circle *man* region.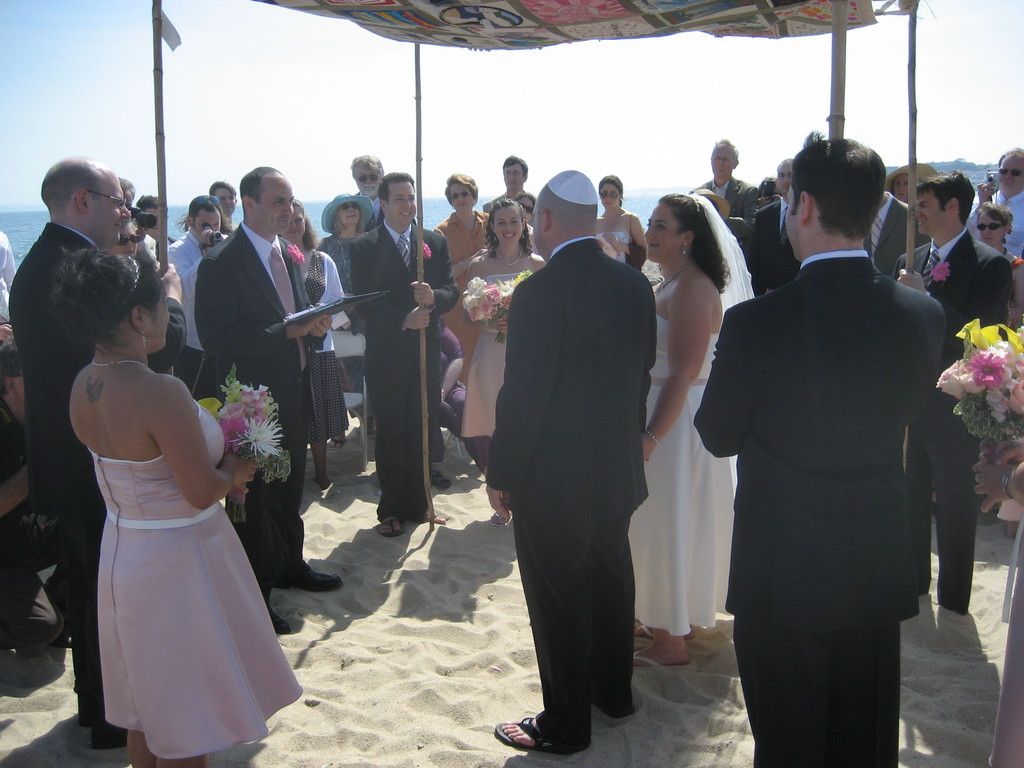
Region: bbox=[474, 164, 659, 764].
